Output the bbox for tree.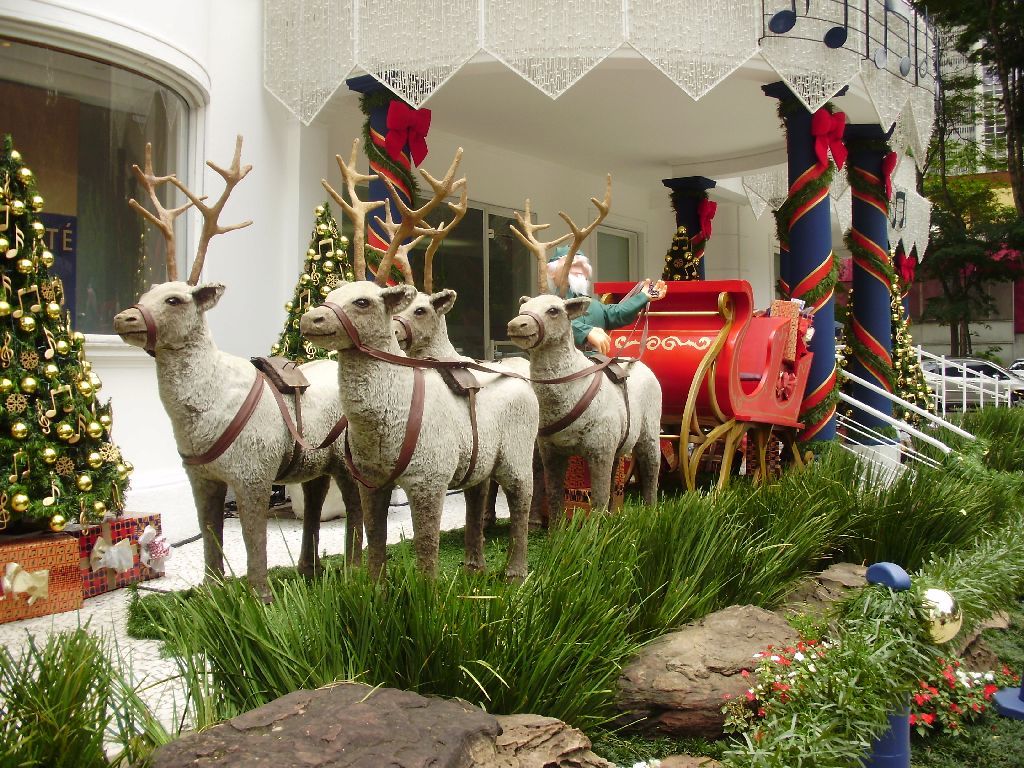
934,1,1021,335.
